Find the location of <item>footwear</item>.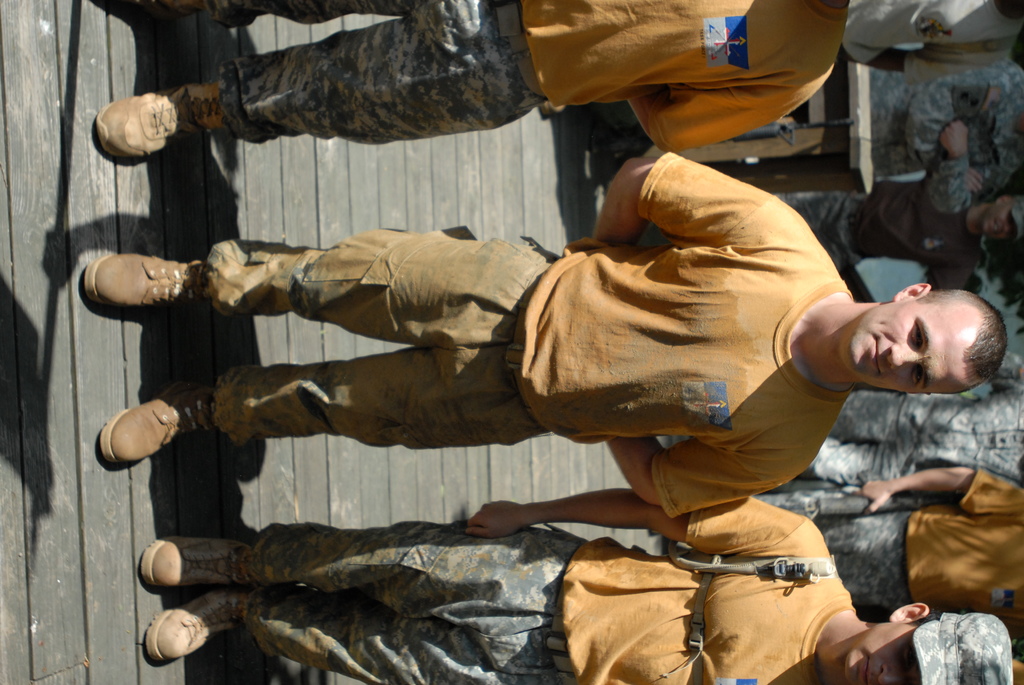
Location: left=140, top=533, right=251, bottom=598.
